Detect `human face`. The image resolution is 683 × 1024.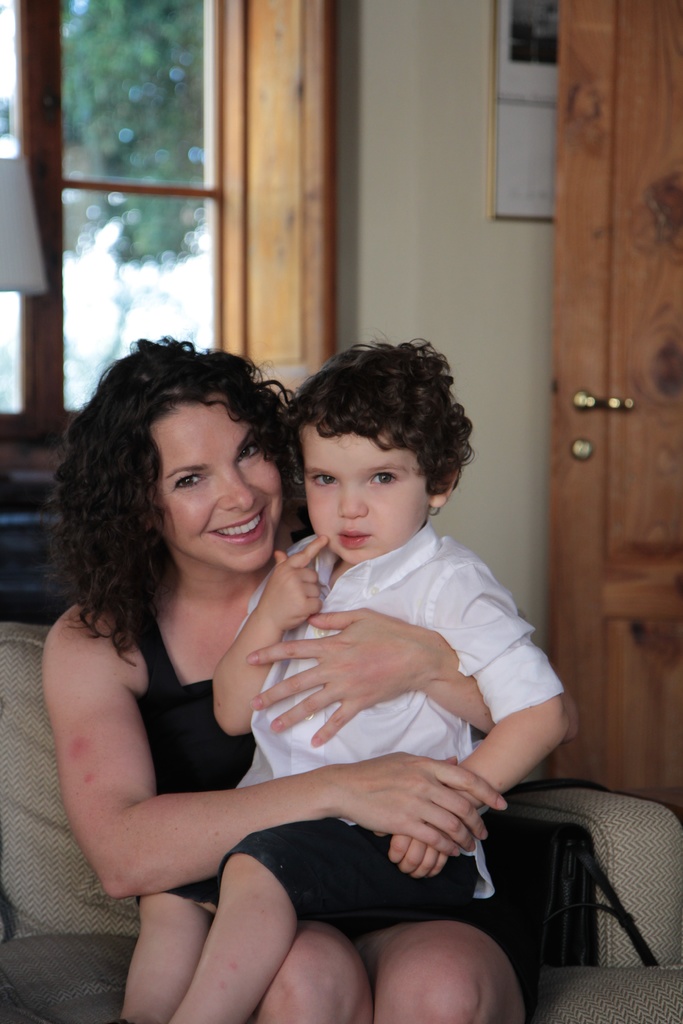
box=[158, 404, 284, 568].
